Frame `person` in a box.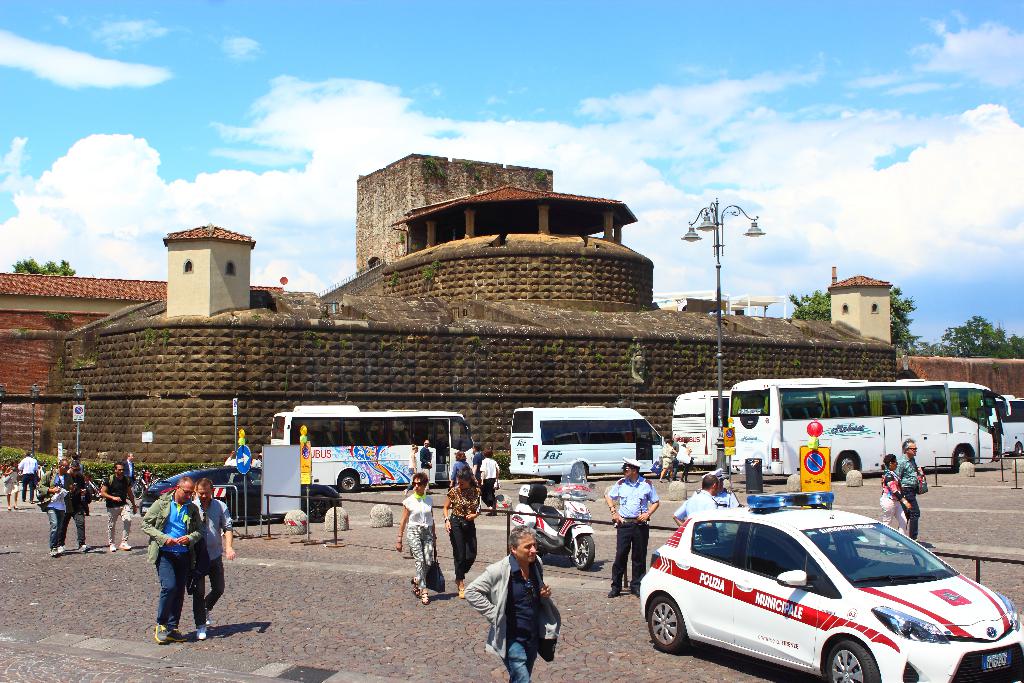
<bbox>417, 438, 433, 491</bbox>.
